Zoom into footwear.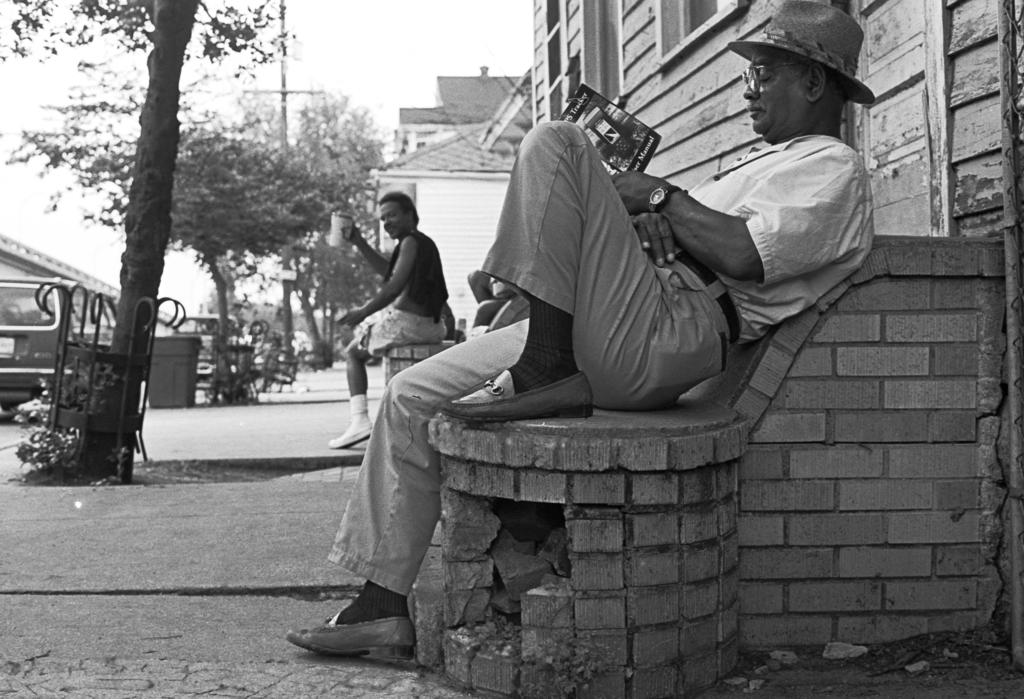
Zoom target: pyautogui.locateOnScreen(293, 601, 423, 672).
